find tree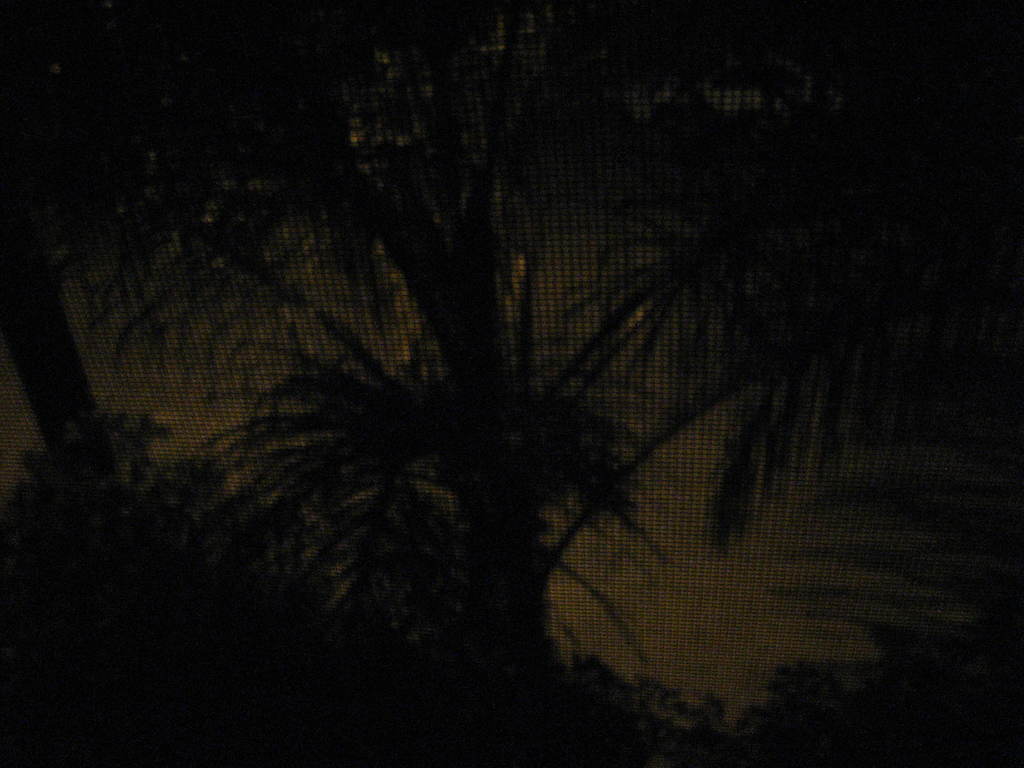
(45, 33, 982, 699)
